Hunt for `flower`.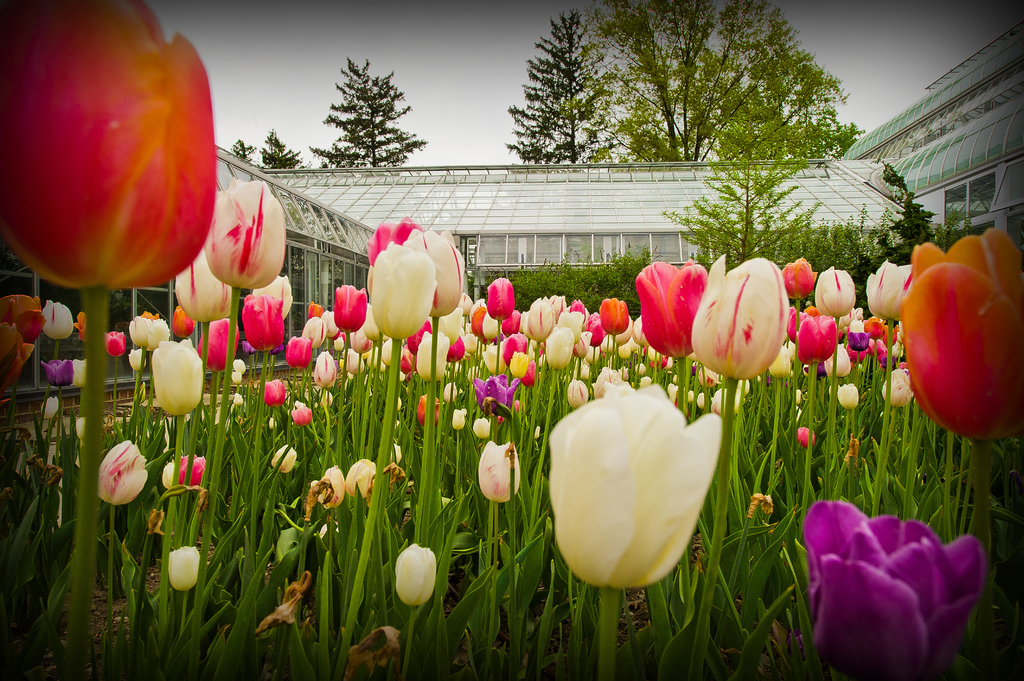
Hunted down at 880 366 913 408.
